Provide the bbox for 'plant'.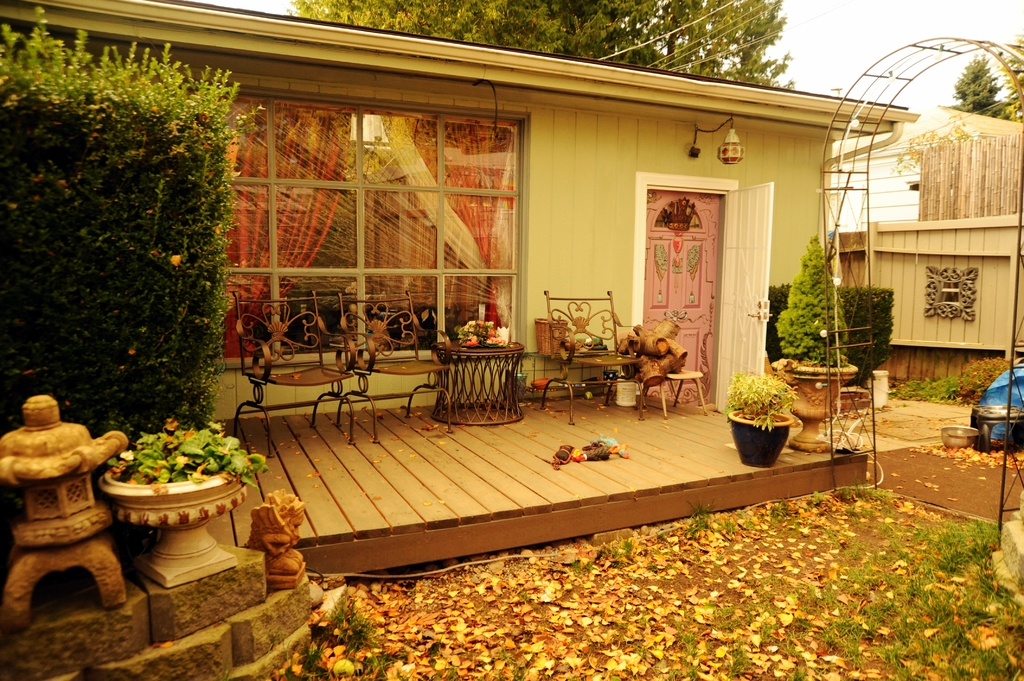
[left=723, top=369, right=802, bottom=436].
